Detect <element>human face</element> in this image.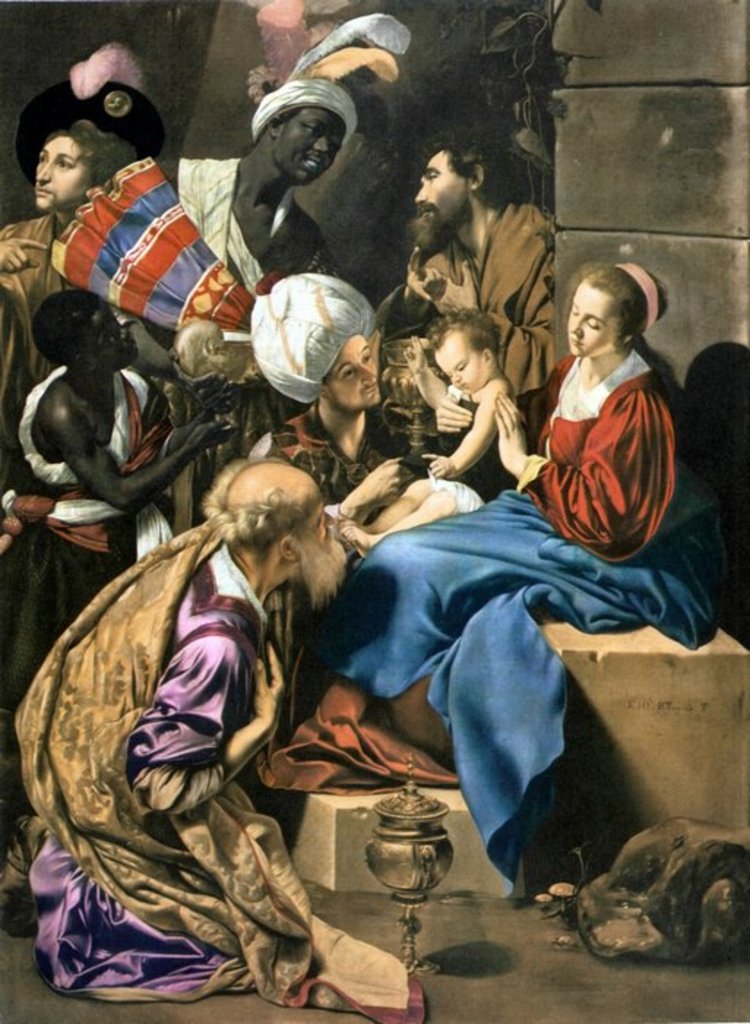
Detection: bbox=(566, 285, 623, 355).
